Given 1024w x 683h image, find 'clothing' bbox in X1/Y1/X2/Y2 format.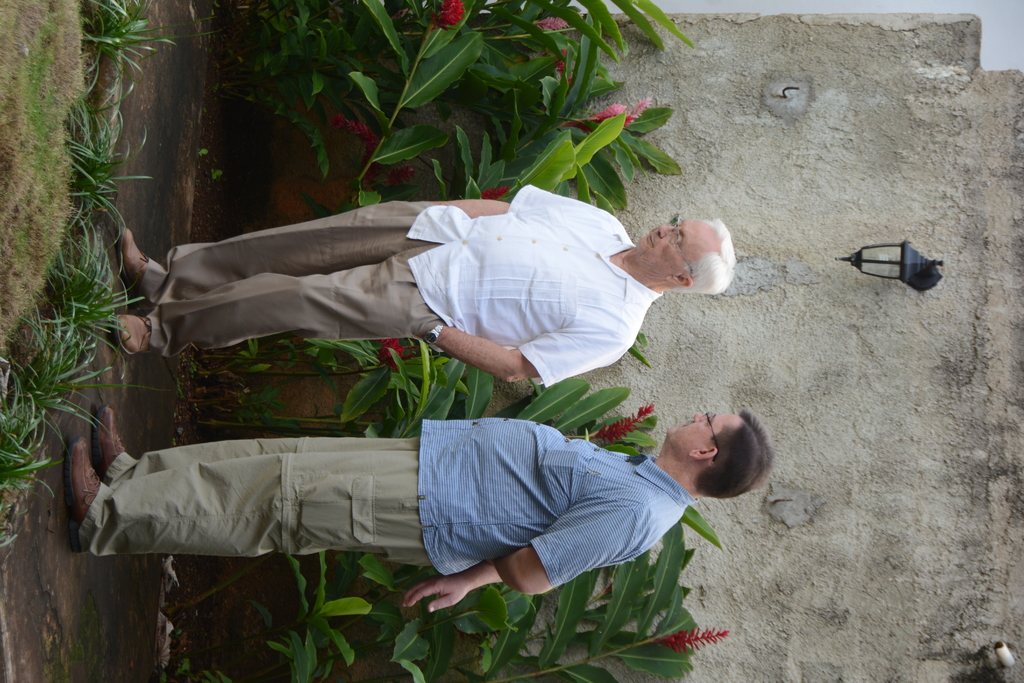
166/167/661/393.
